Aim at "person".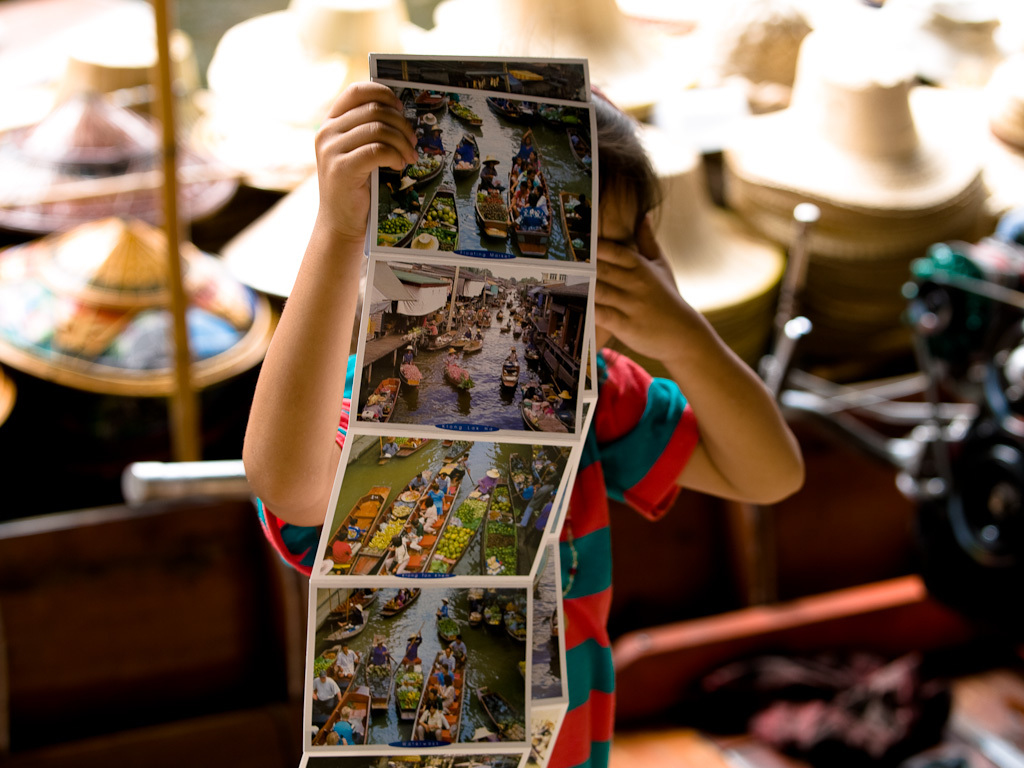
Aimed at (left=330, top=528, right=351, bottom=564).
